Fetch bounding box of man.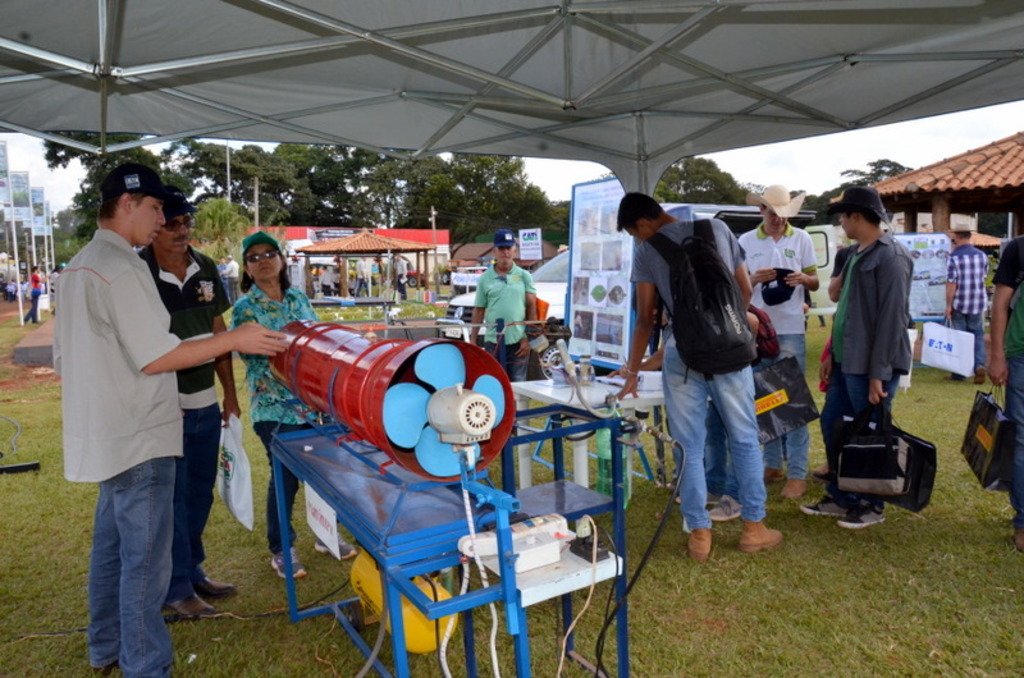
Bbox: detection(367, 252, 392, 299).
